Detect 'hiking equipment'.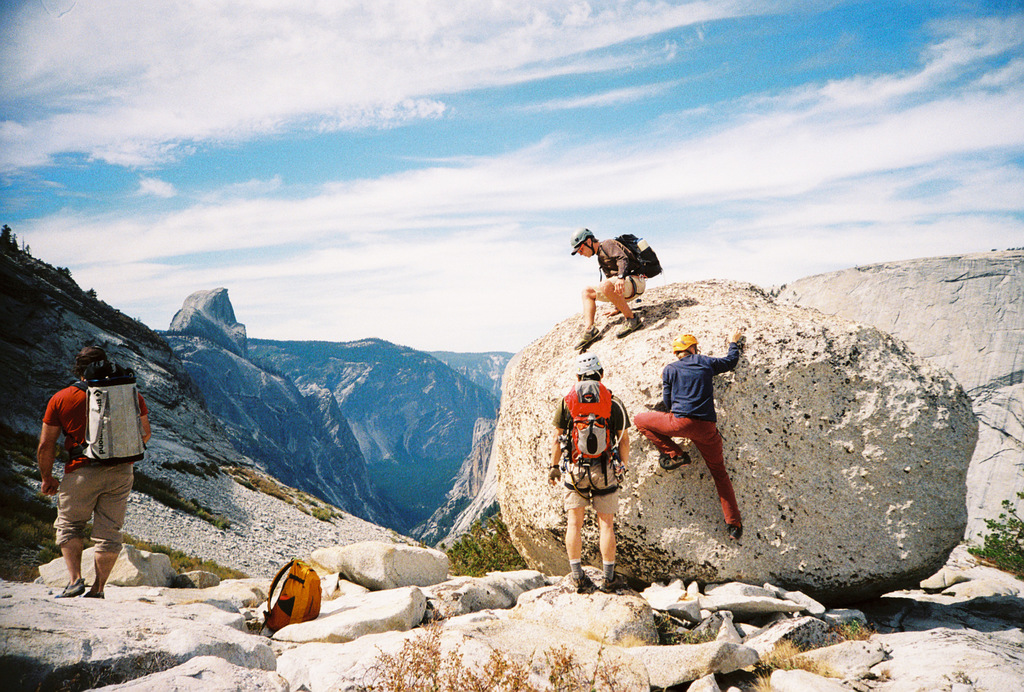
Detected at {"x1": 64, "y1": 370, "x2": 147, "y2": 464}.
